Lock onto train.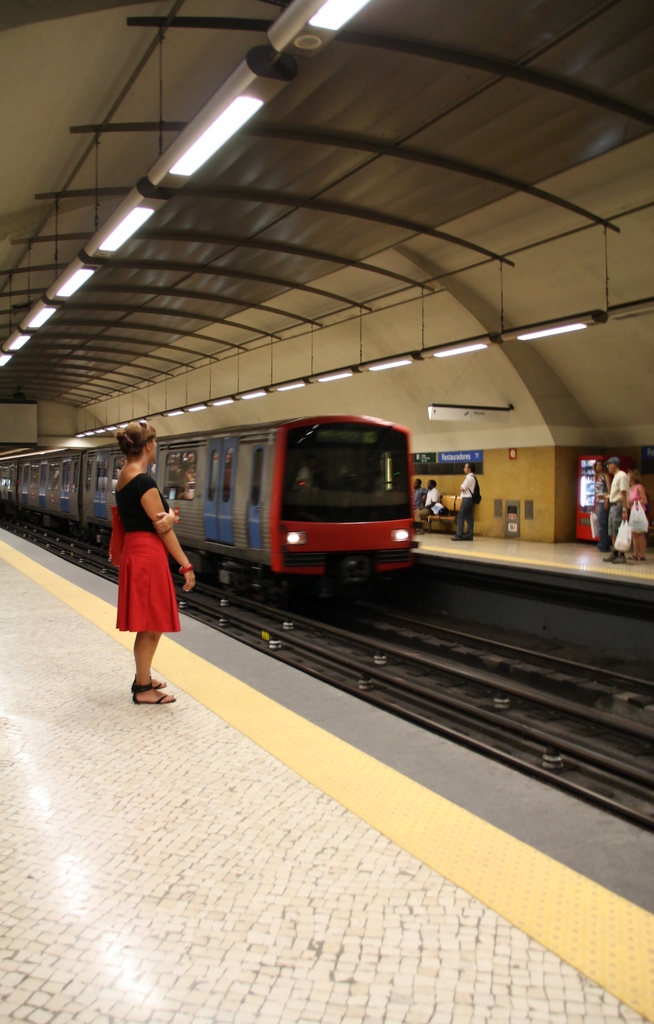
Locked: {"x1": 0, "y1": 410, "x2": 421, "y2": 595}.
